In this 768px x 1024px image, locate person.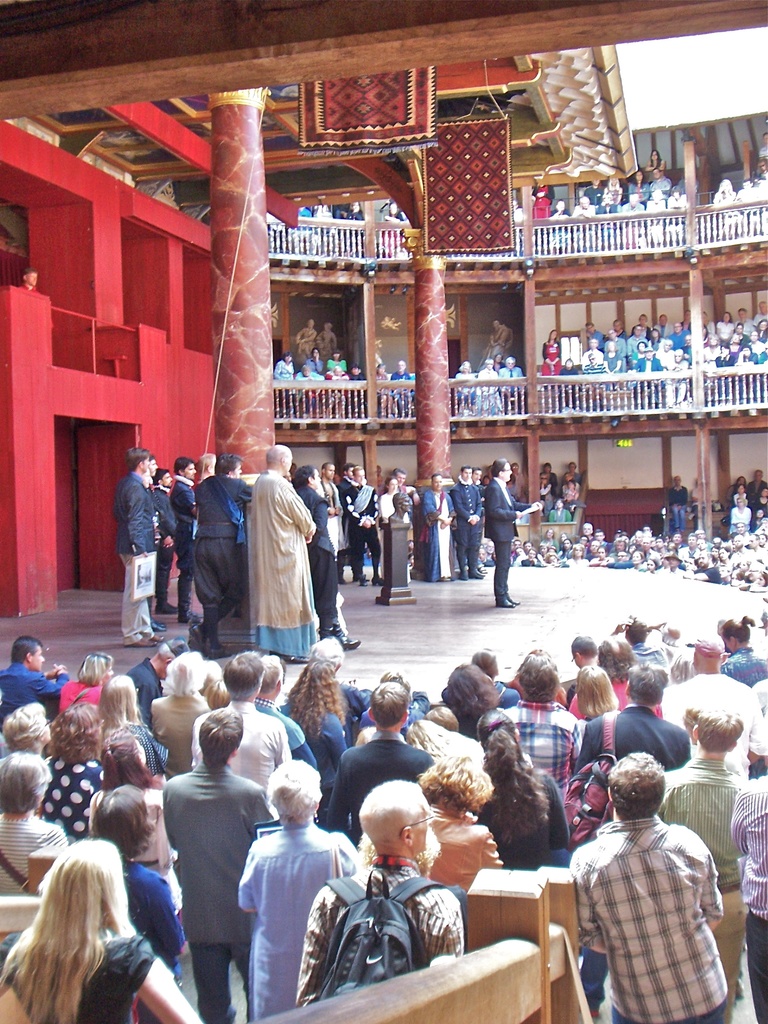
Bounding box: bbox=[374, 360, 396, 434].
